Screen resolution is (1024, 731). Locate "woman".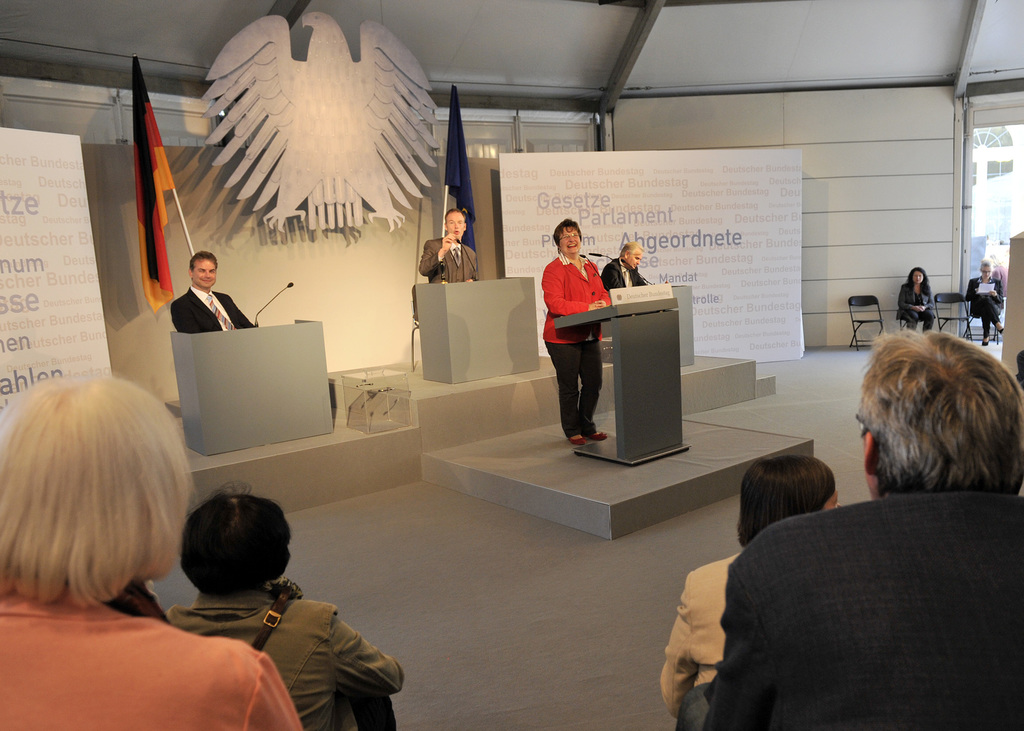
BBox(541, 223, 631, 451).
